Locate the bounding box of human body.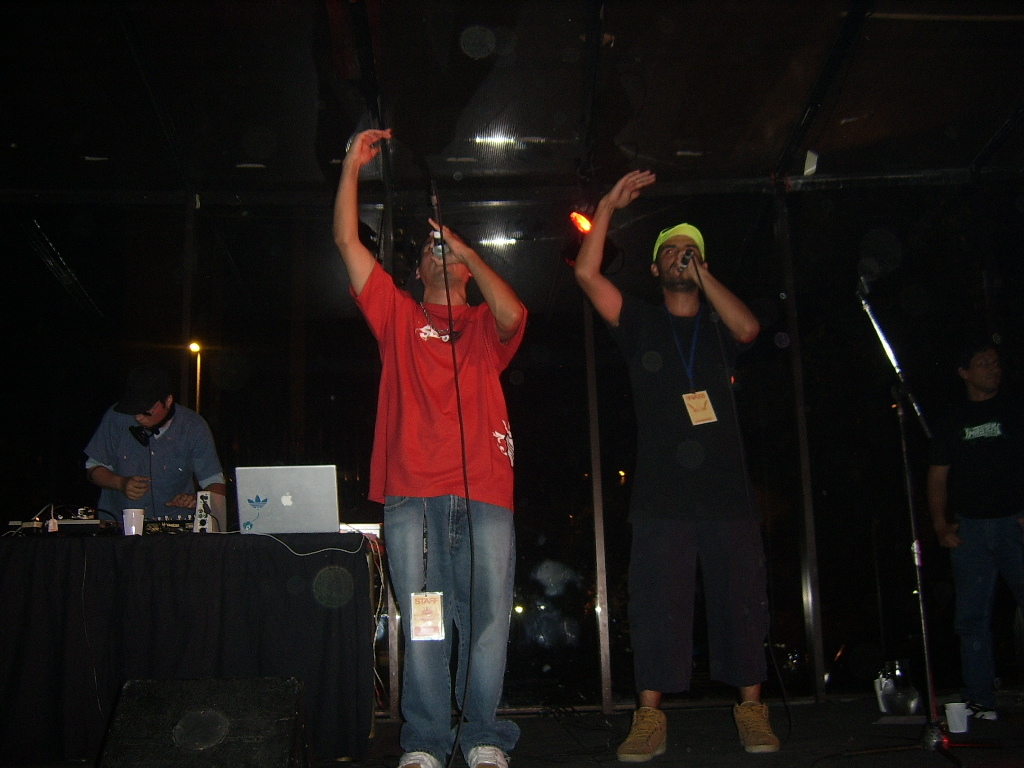
Bounding box: [left=573, top=167, right=773, bottom=756].
